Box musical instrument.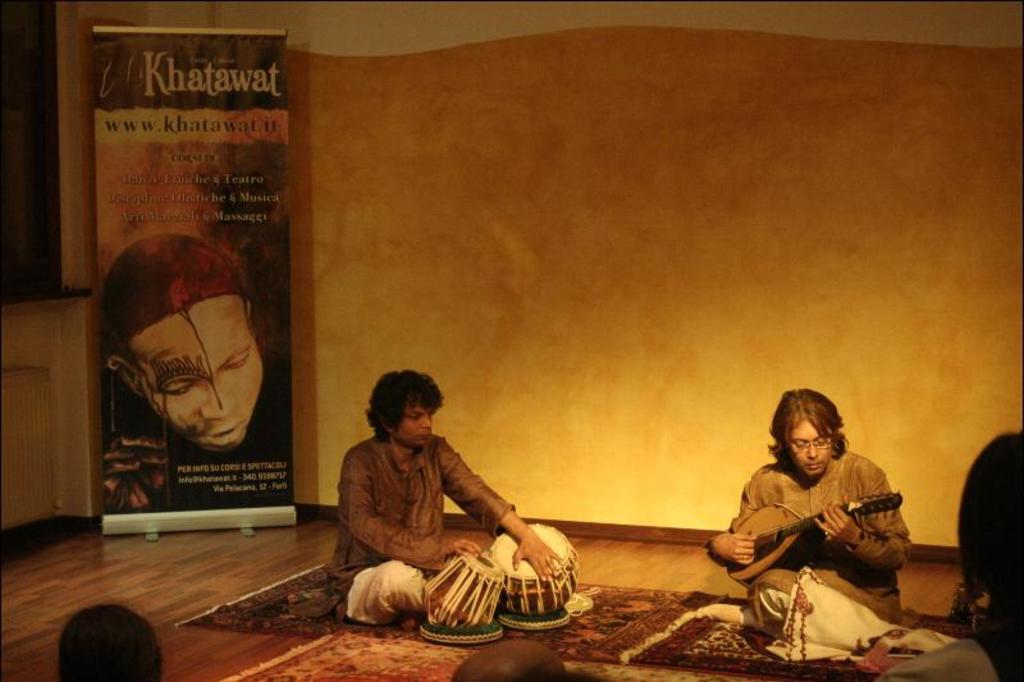
<bbox>723, 494, 905, 587</bbox>.
